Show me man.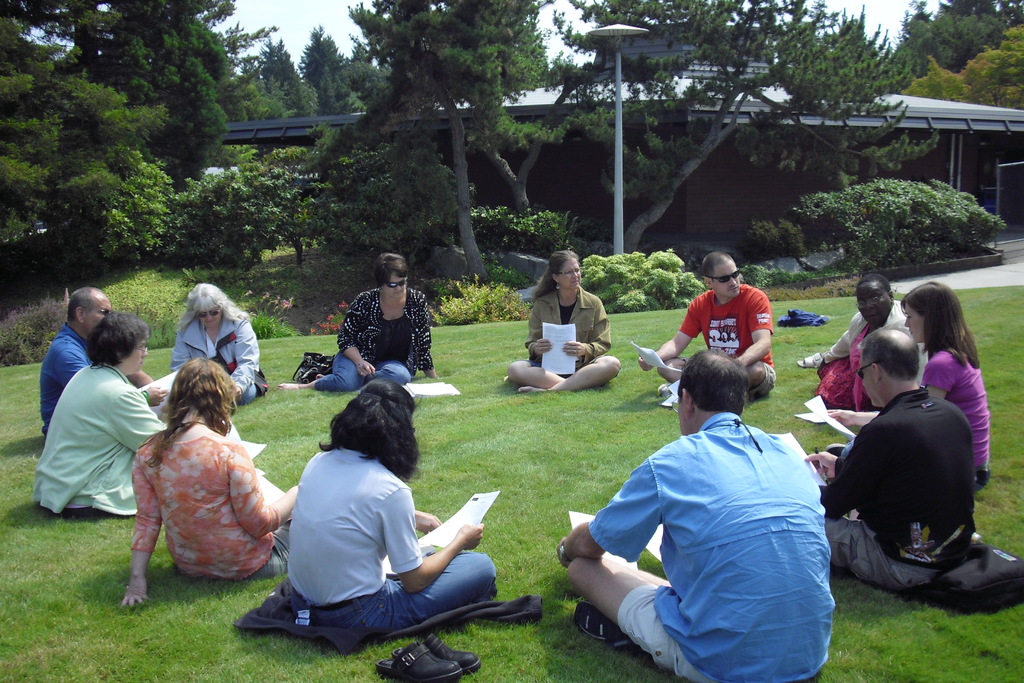
man is here: left=636, top=252, right=776, bottom=404.
